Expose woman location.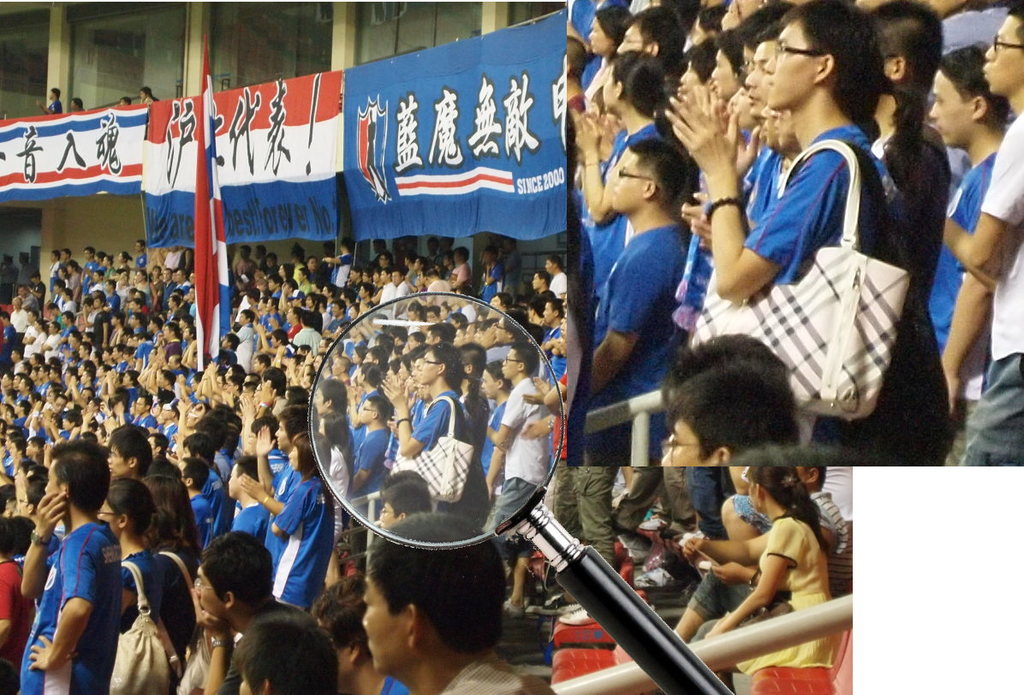
Exposed at {"left": 678, "top": 462, "right": 840, "bottom": 674}.
